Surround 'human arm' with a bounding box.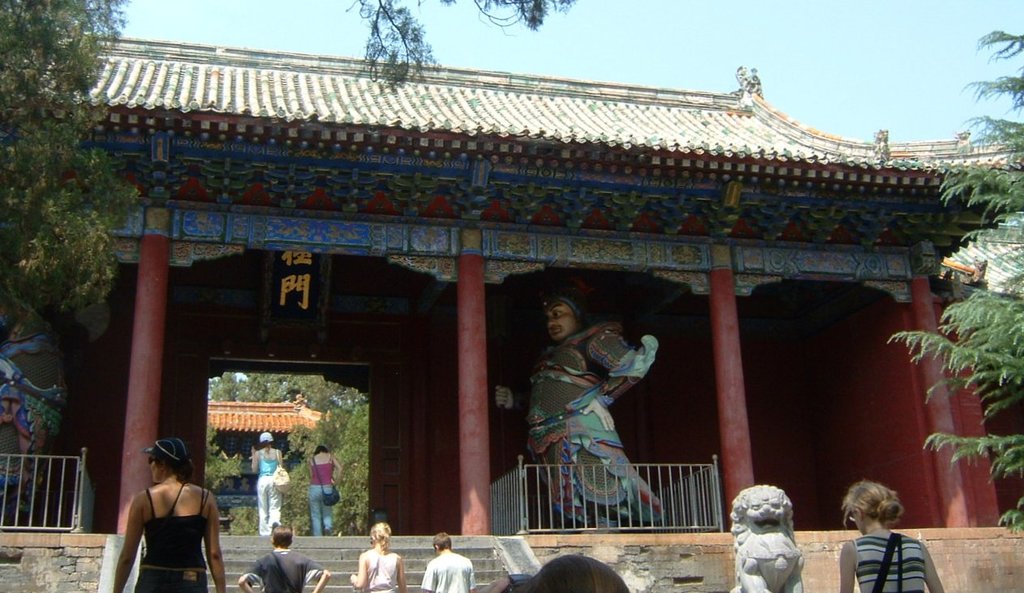
bbox=[921, 546, 950, 592].
